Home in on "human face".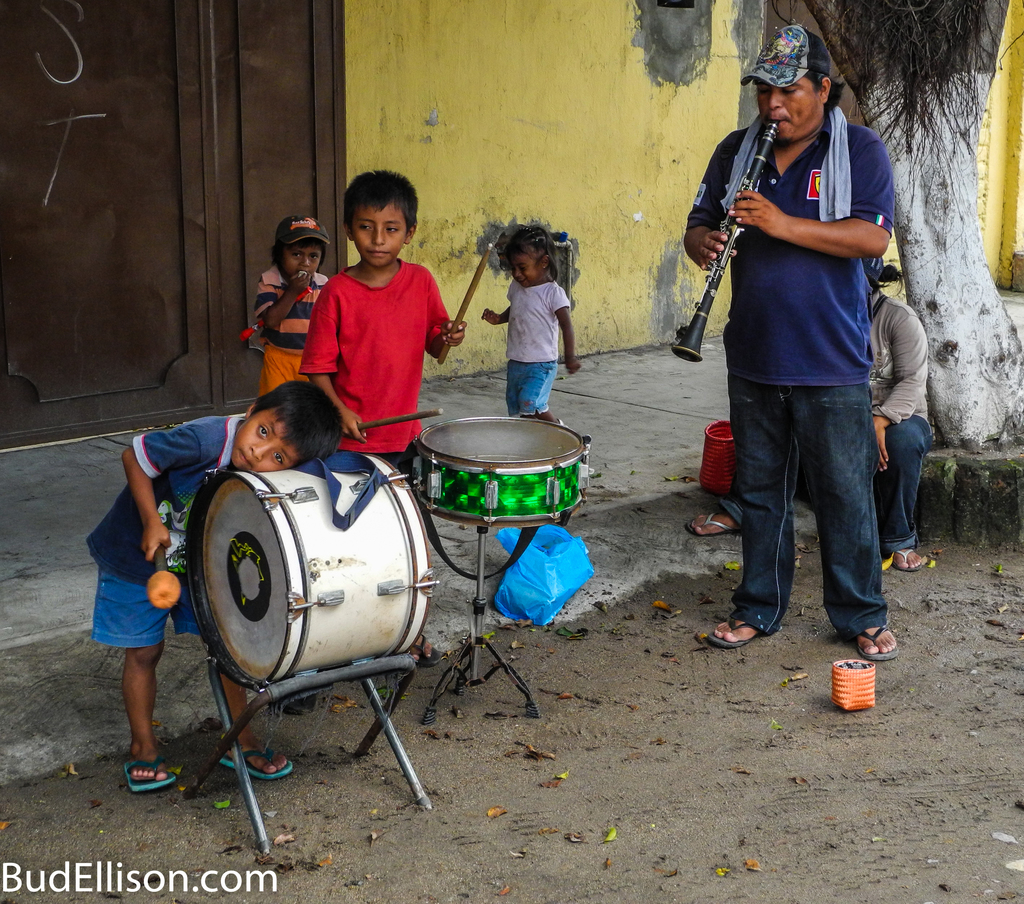
Homed in at x1=505 y1=248 x2=545 y2=284.
